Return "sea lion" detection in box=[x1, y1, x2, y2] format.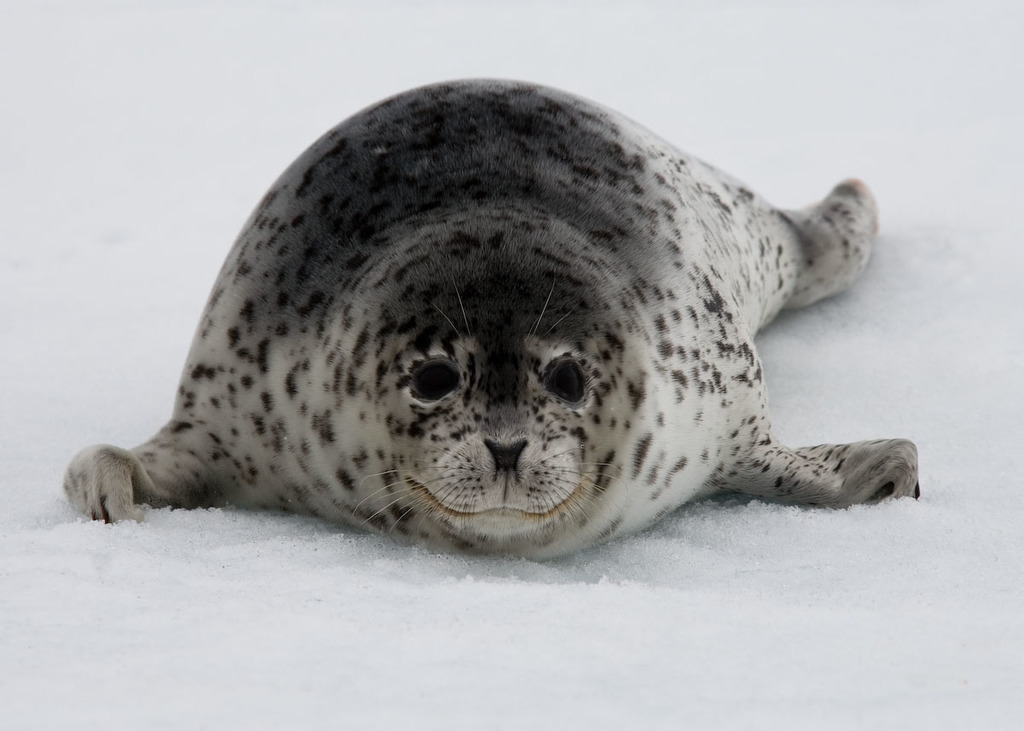
box=[62, 78, 923, 562].
